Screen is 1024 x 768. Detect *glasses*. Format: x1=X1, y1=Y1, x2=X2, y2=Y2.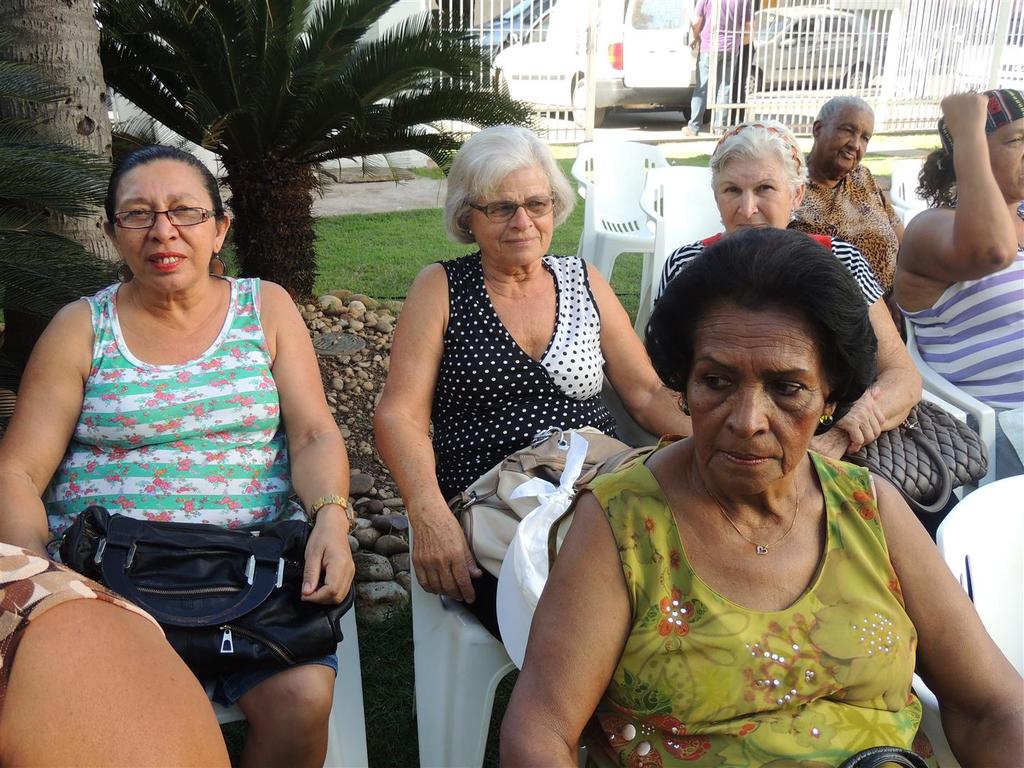
x1=99, y1=196, x2=225, y2=243.
